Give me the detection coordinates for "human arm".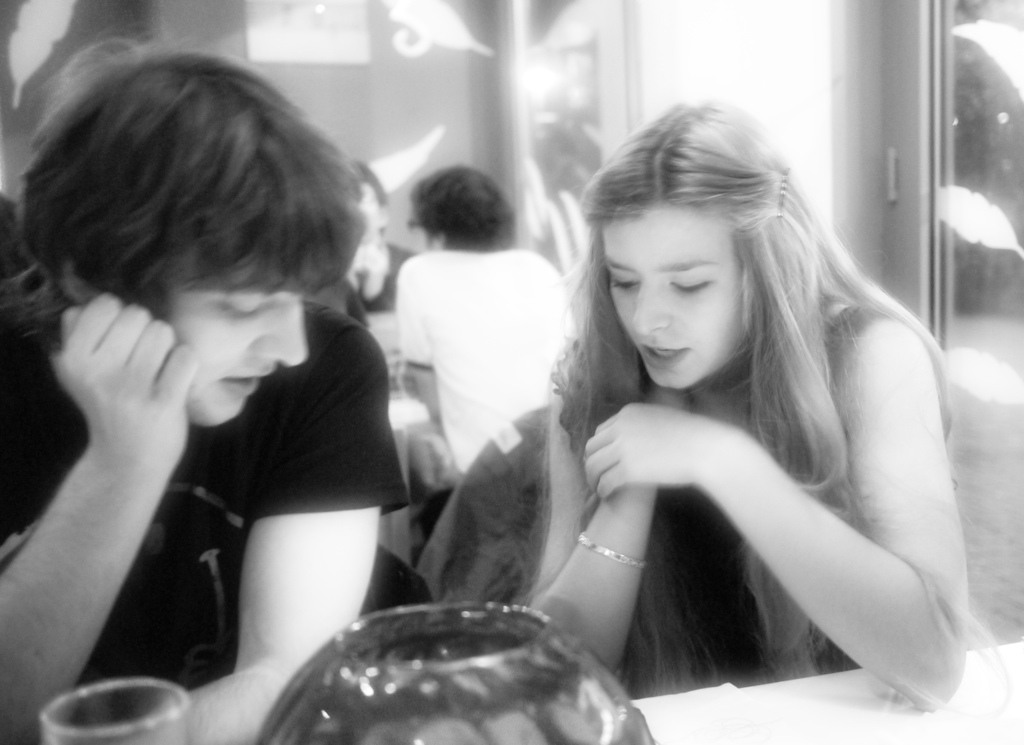
rect(129, 321, 416, 744).
